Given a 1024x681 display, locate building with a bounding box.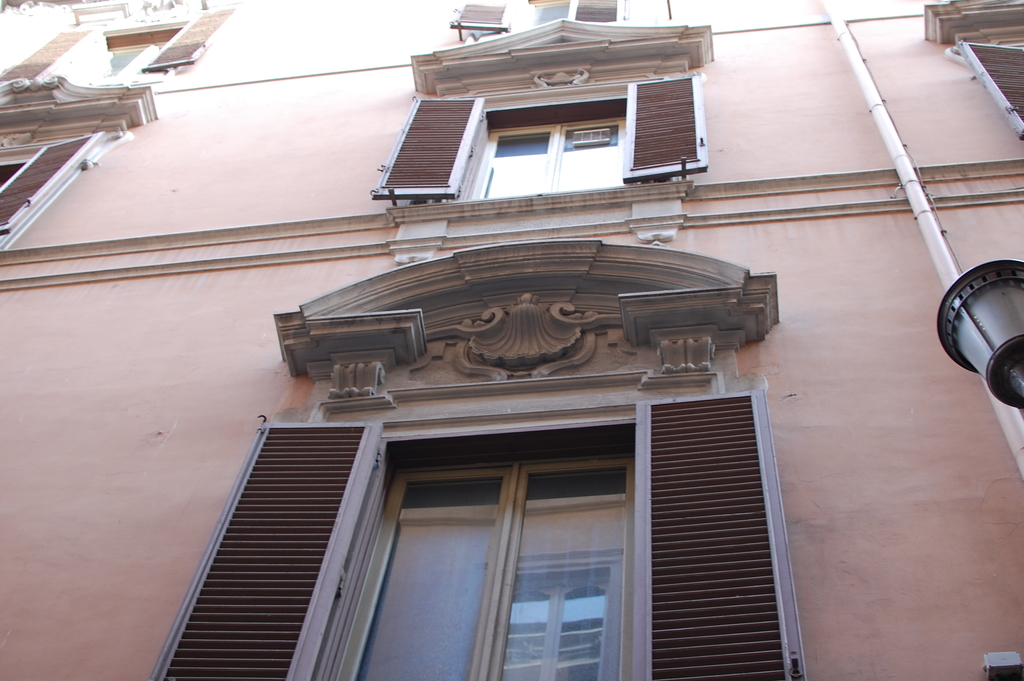
Located: detection(3, 0, 1023, 680).
